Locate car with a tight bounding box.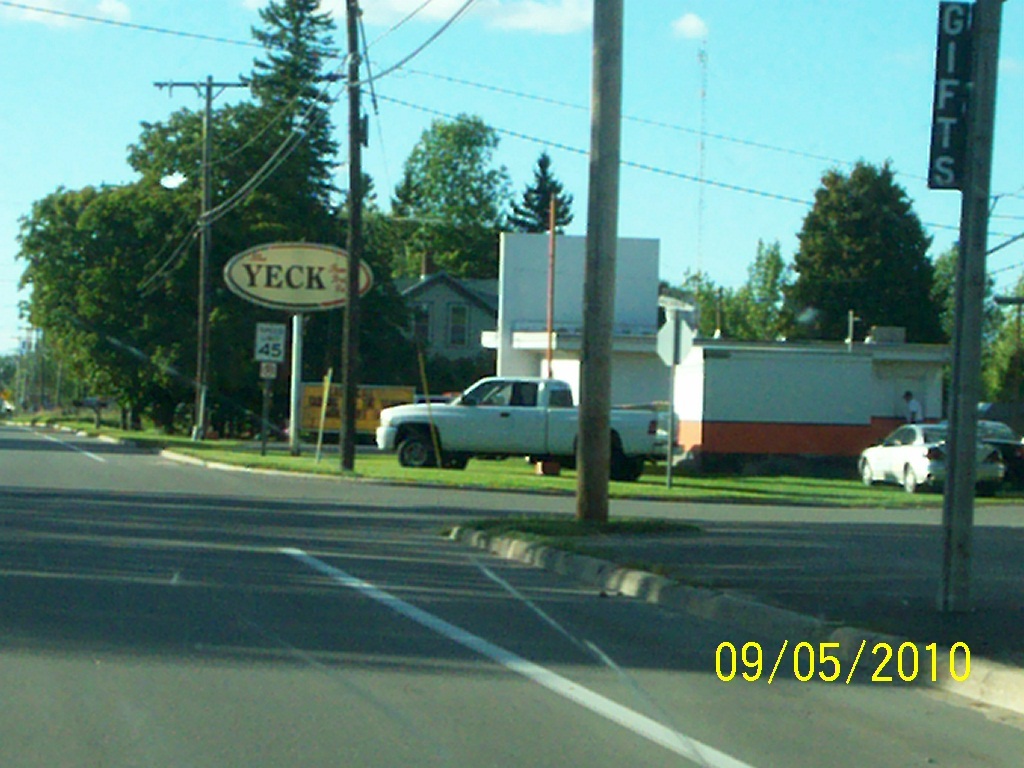
{"left": 944, "top": 415, "right": 1023, "bottom": 485}.
